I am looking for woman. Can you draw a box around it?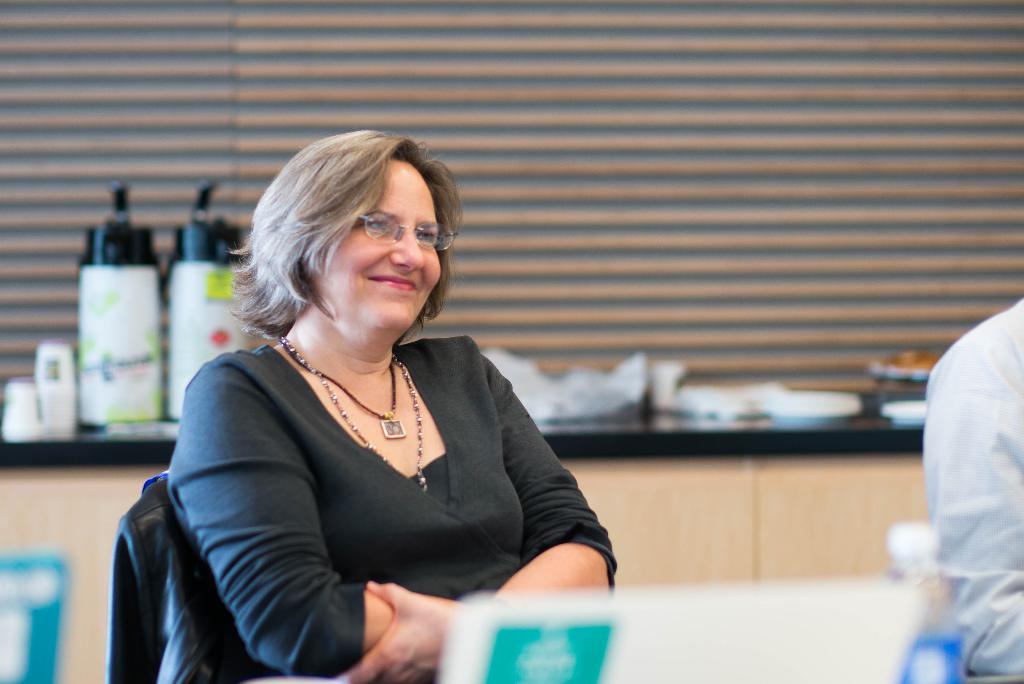
Sure, the bounding box is [left=155, top=120, right=622, bottom=683].
